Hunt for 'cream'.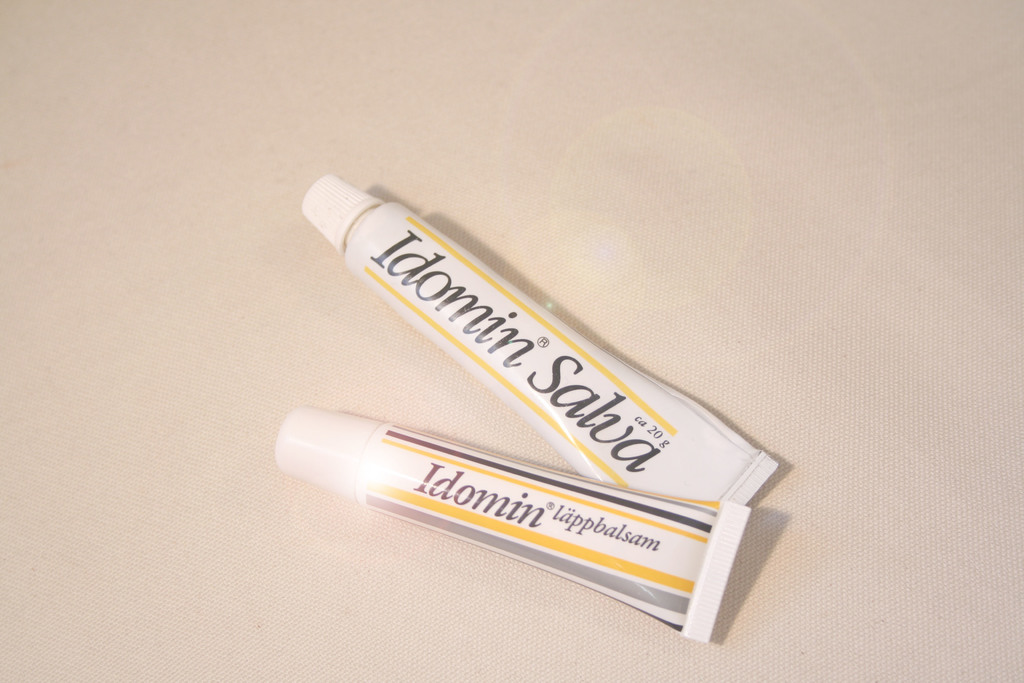
Hunted down at box(271, 404, 755, 641).
